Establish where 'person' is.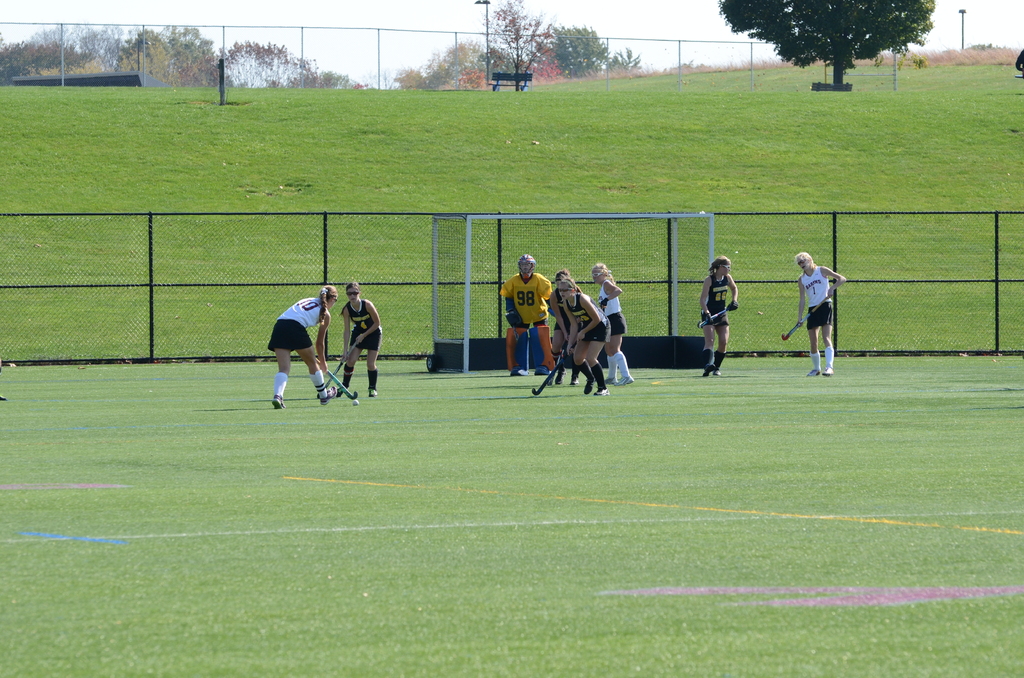
Established at bbox(500, 255, 556, 378).
